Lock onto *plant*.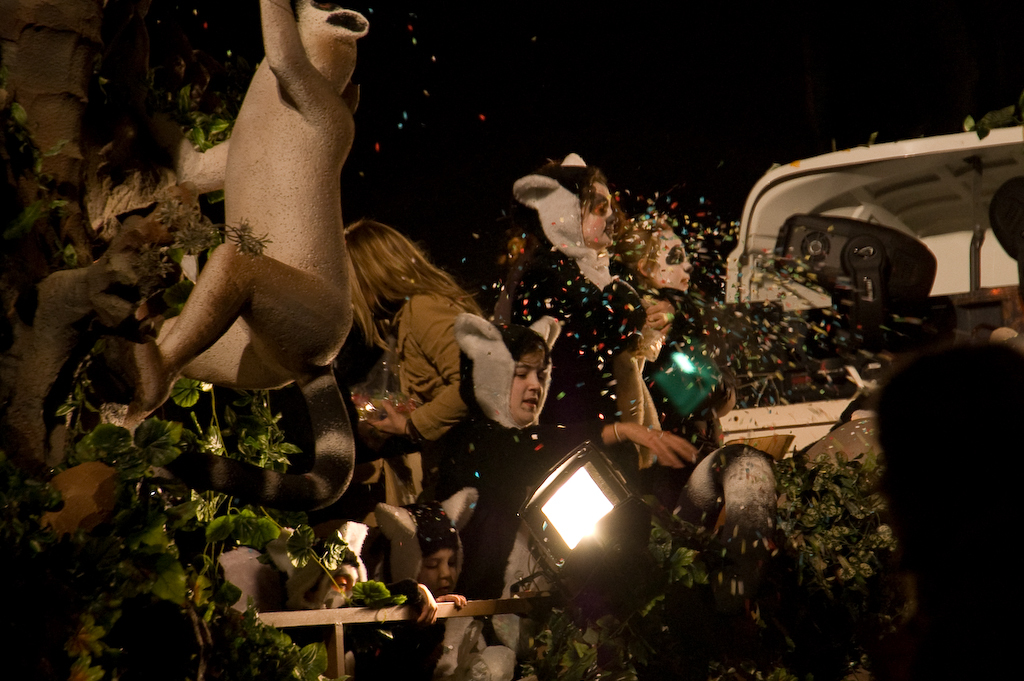
Locked: 219 594 327 680.
